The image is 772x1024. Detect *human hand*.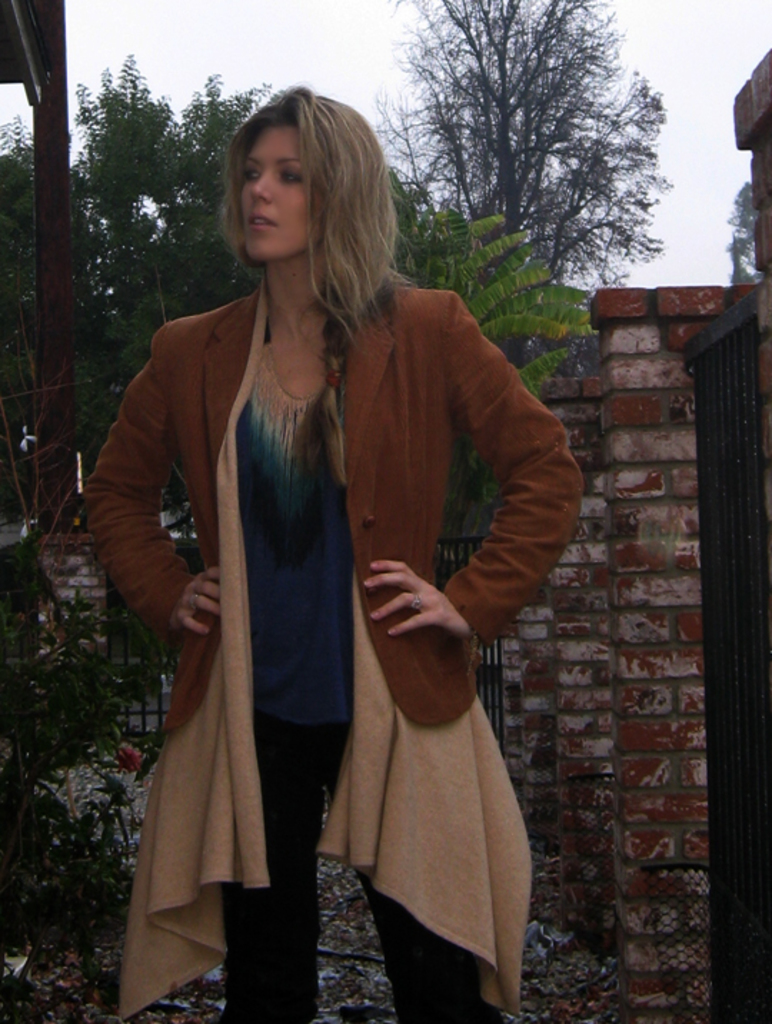
Detection: left=370, top=556, right=470, bottom=656.
